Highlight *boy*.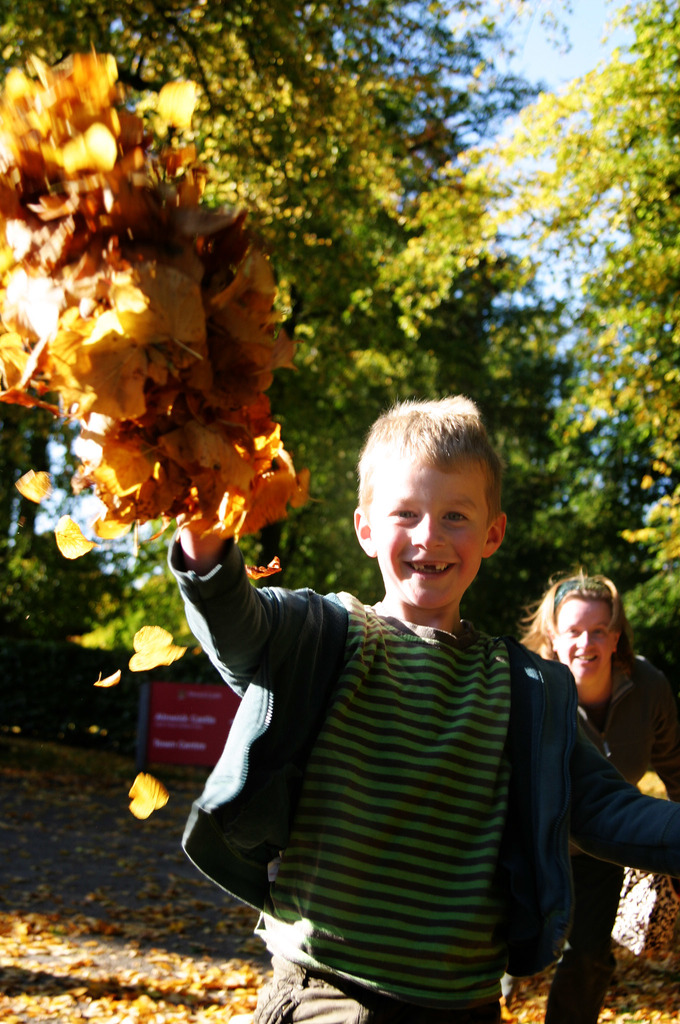
Highlighted region: 172, 390, 679, 1023.
